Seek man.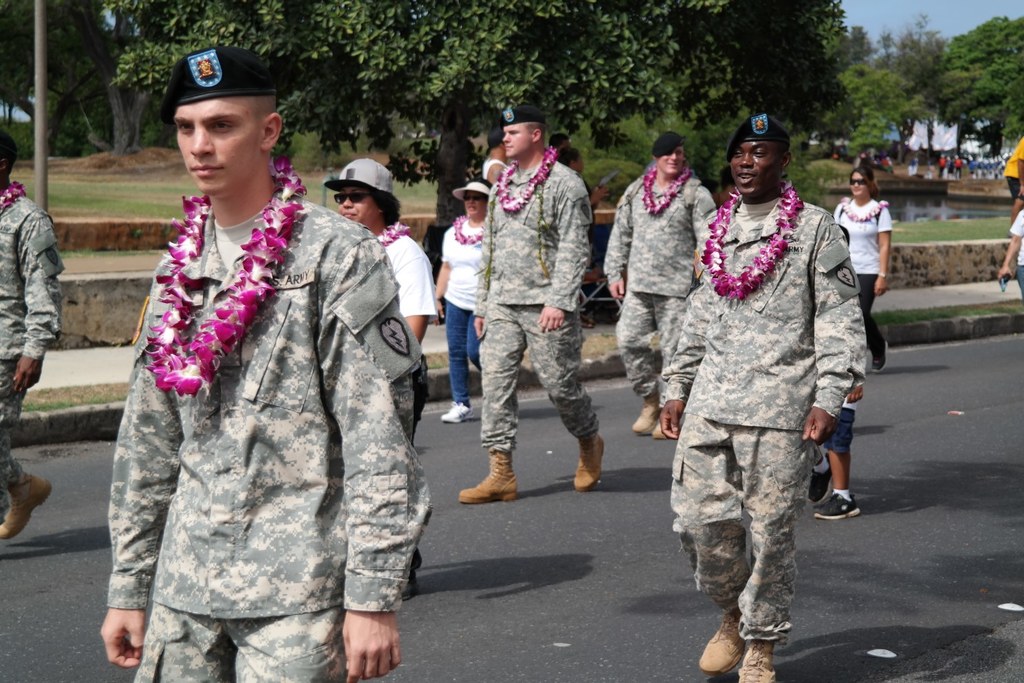
(x1=1005, y1=136, x2=1023, y2=202).
